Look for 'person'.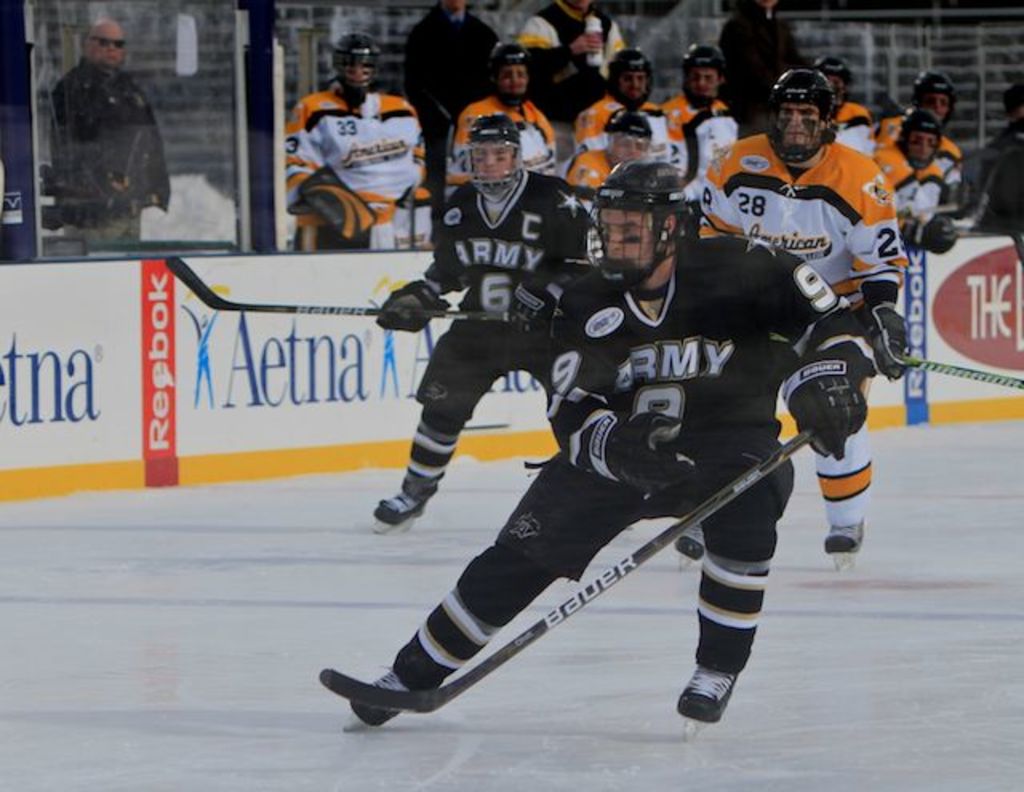
Found: [518,0,629,117].
